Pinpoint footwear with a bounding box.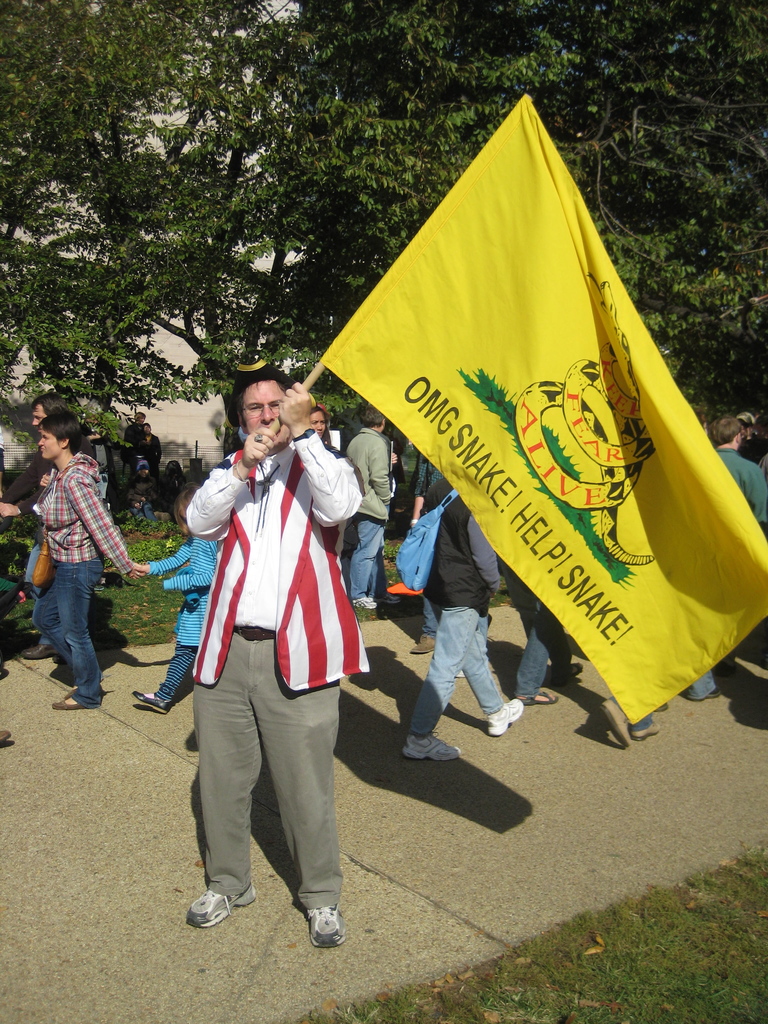
crop(629, 715, 662, 738).
